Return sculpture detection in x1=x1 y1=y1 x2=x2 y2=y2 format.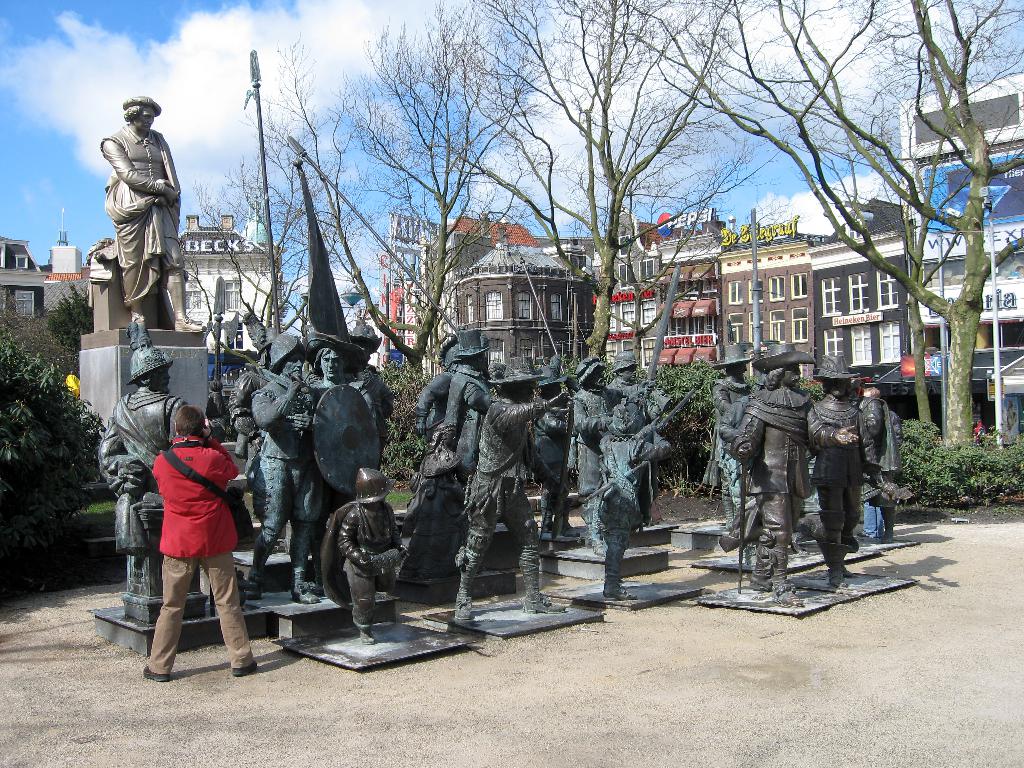
x1=572 y1=351 x2=614 y2=557.
